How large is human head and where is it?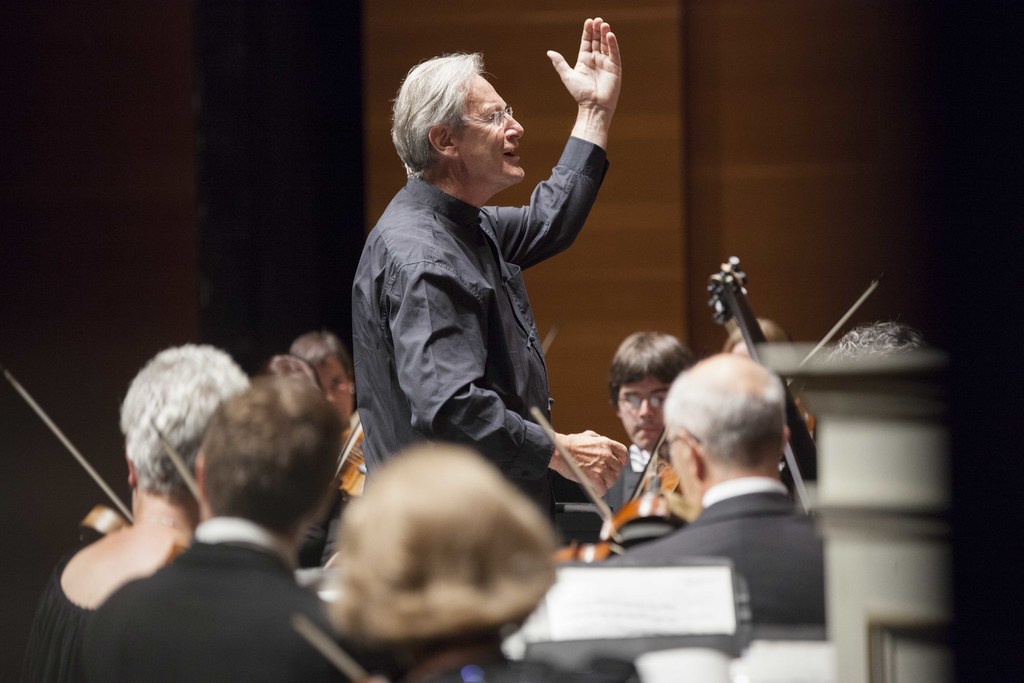
Bounding box: rect(390, 51, 525, 185).
